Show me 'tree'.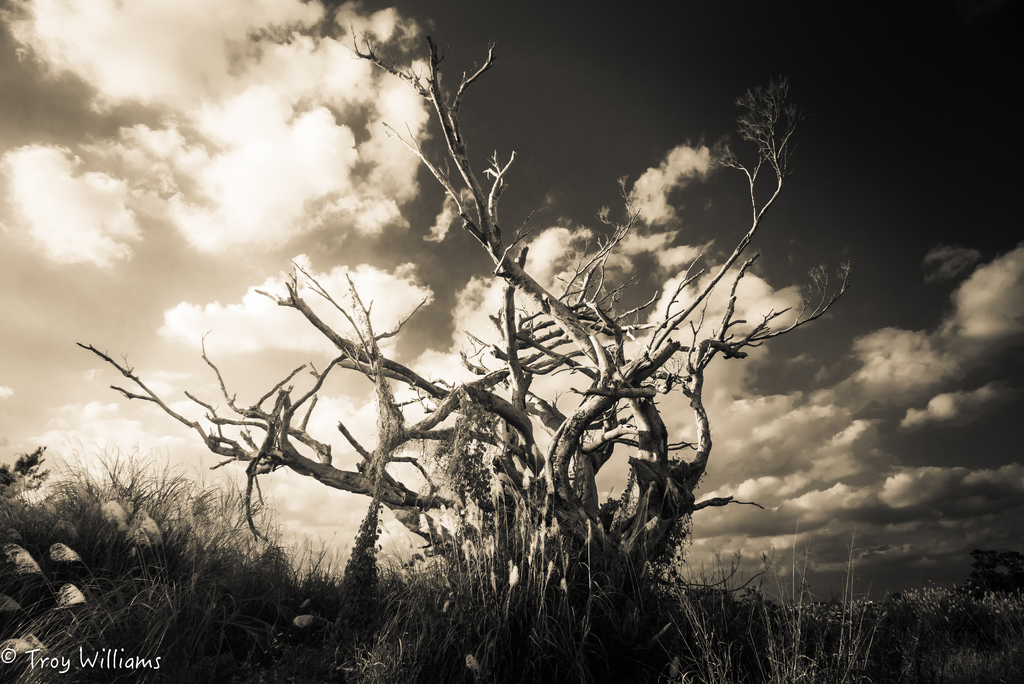
'tree' is here: region(65, 19, 858, 683).
